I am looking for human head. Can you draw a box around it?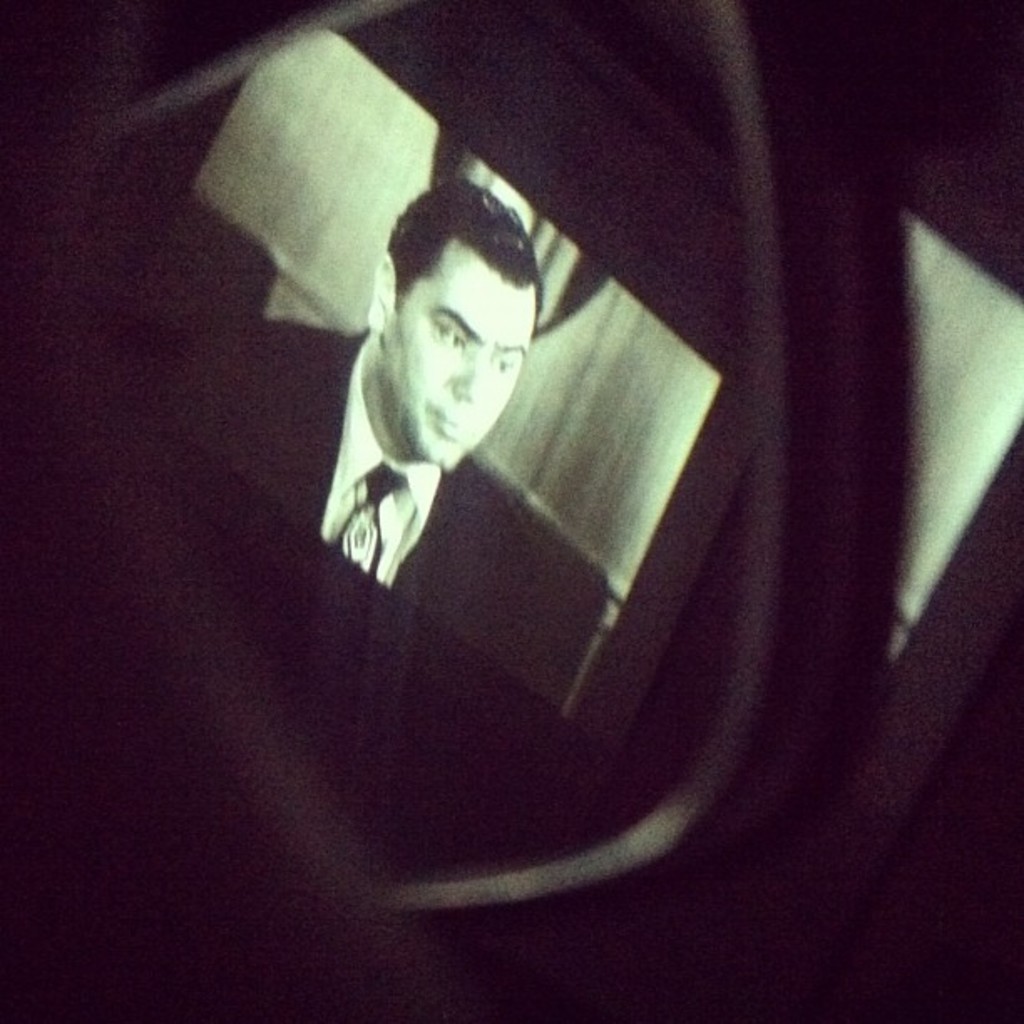
Sure, the bounding box is 331, 161, 562, 544.
